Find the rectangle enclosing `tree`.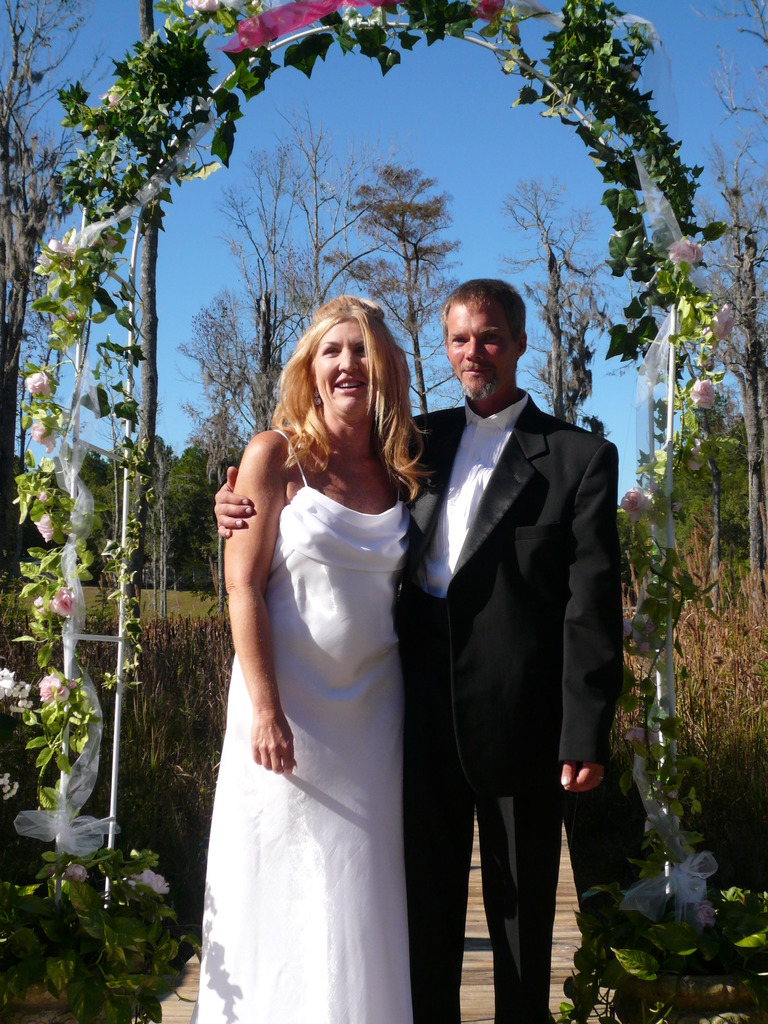
bbox(497, 170, 612, 422).
